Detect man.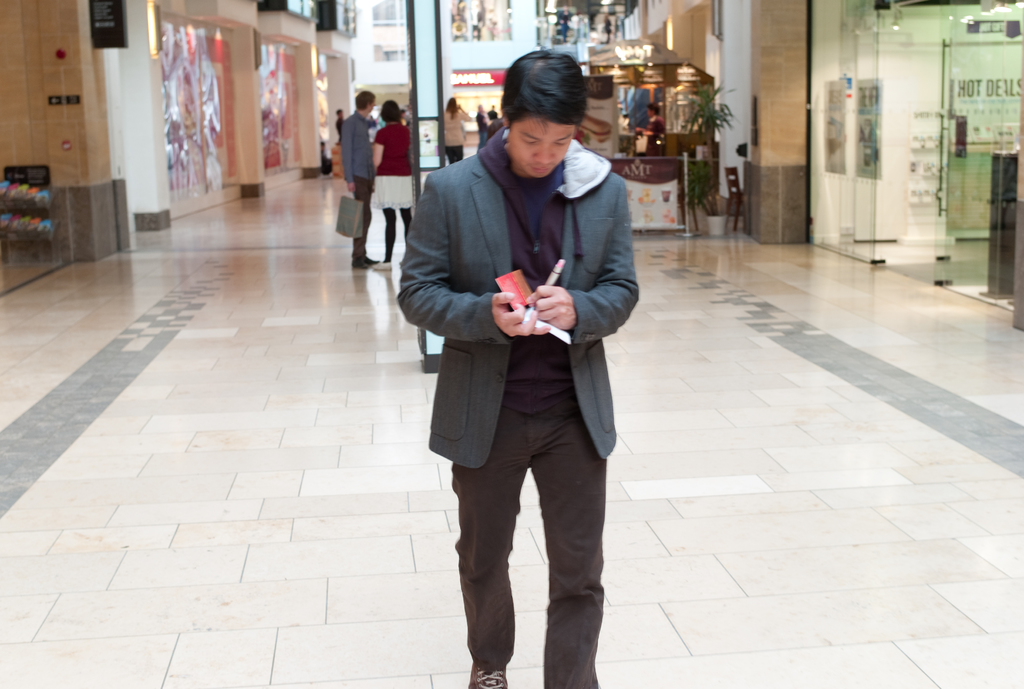
Detected at (488,101,502,120).
